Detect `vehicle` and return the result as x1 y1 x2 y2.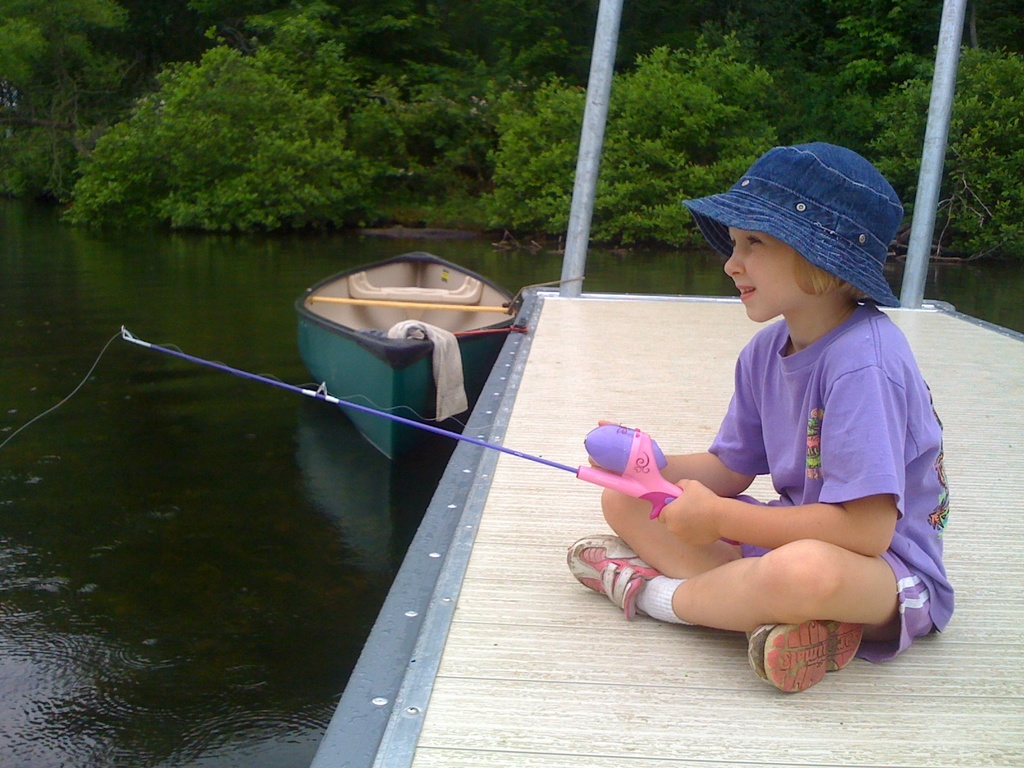
279 218 527 454.
